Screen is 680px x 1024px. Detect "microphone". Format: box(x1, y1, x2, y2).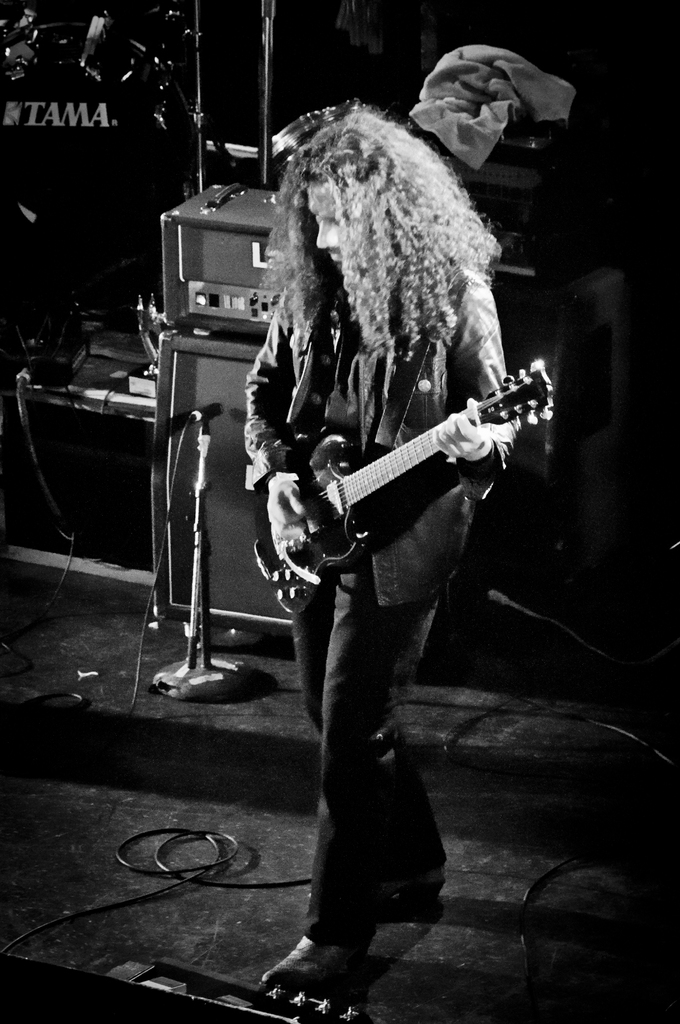
box(168, 410, 224, 440).
